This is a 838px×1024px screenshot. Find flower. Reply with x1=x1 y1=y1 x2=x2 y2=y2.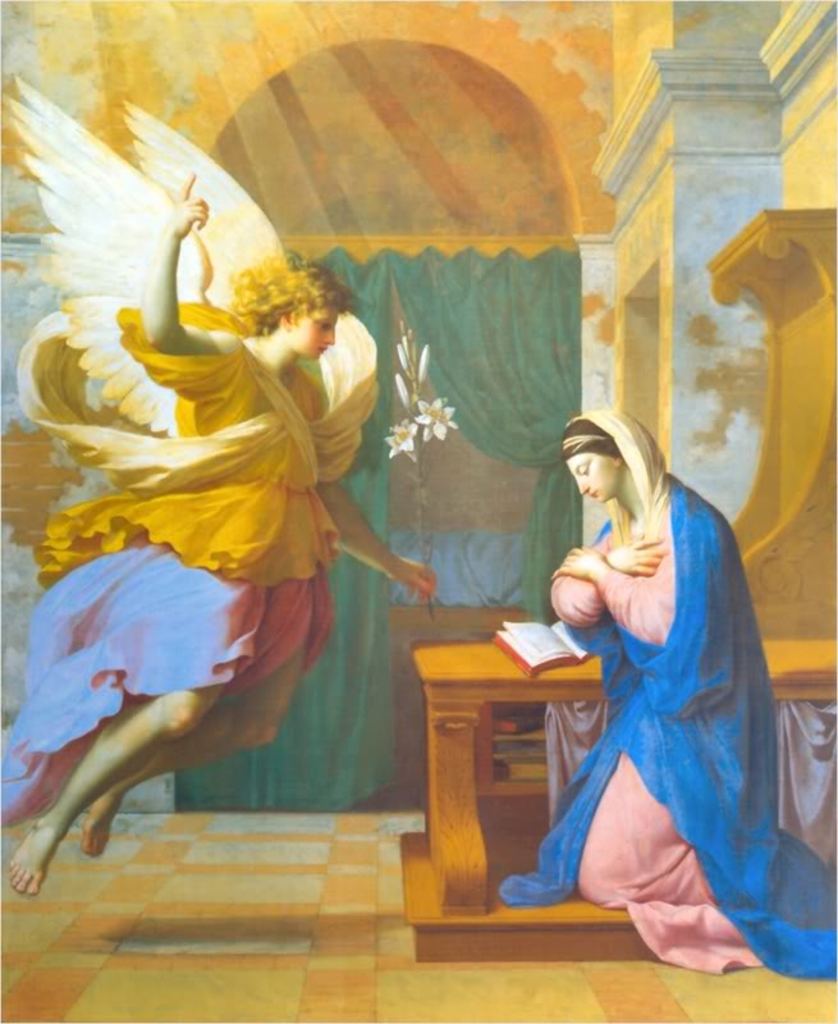
x1=383 y1=411 x2=420 y2=461.
